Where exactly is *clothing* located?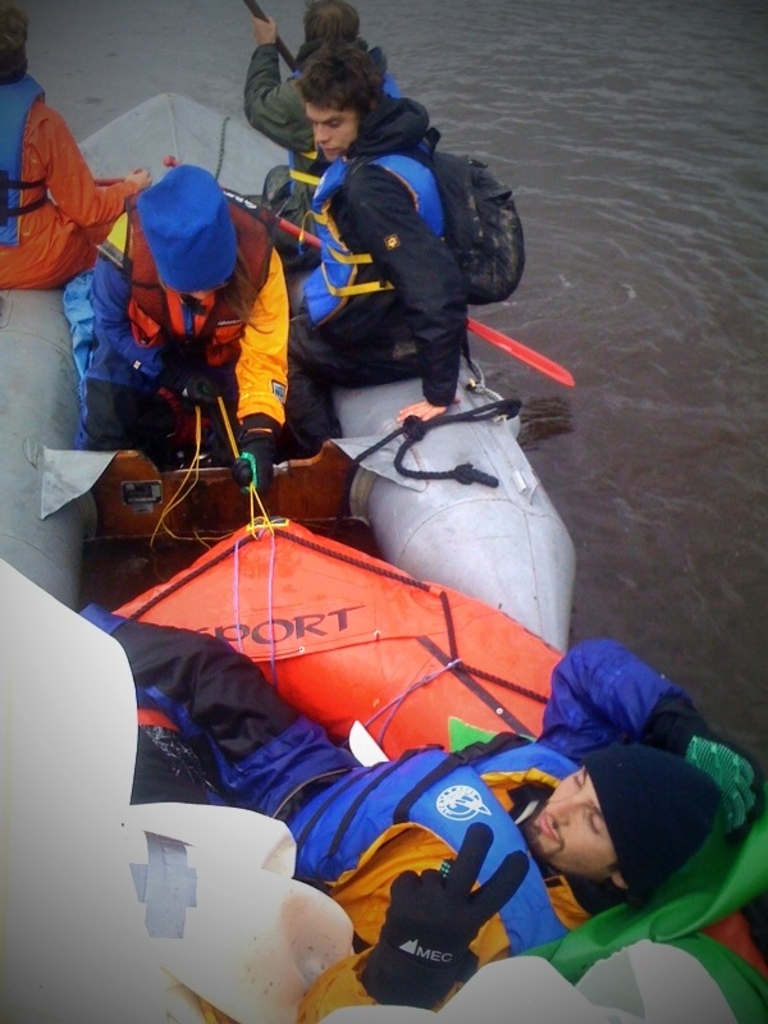
Its bounding box is <region>242, 37, 378, 150</region>.
